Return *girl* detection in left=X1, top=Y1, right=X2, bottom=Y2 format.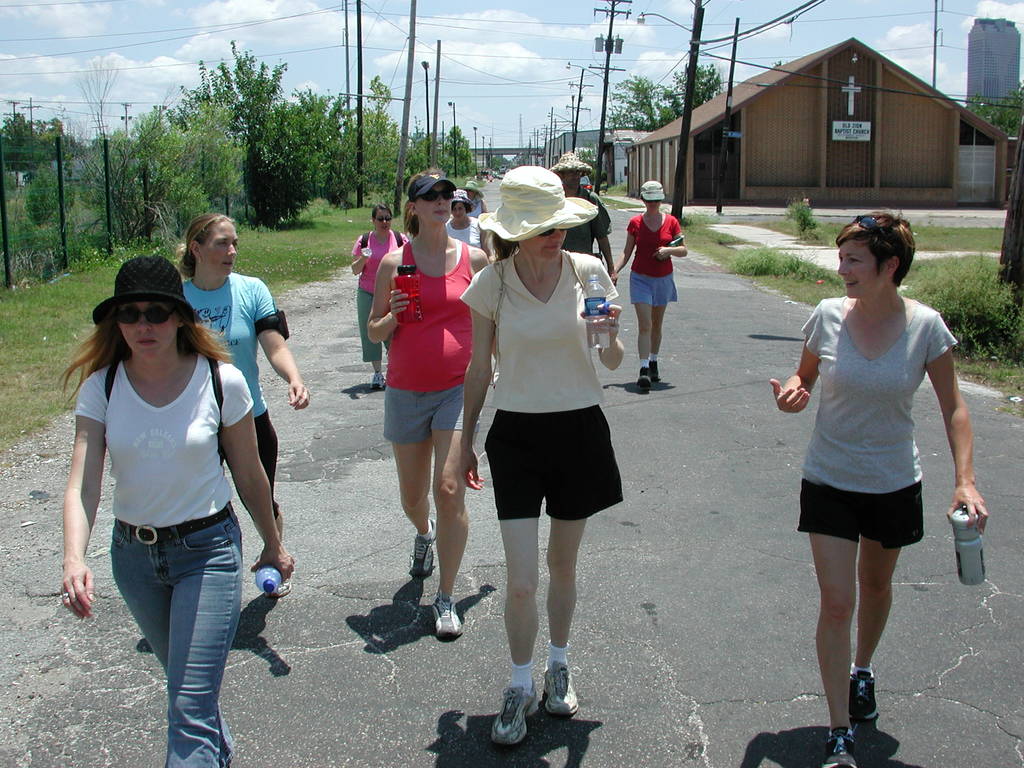
left=609, top=171, right=686, bottom=392.
